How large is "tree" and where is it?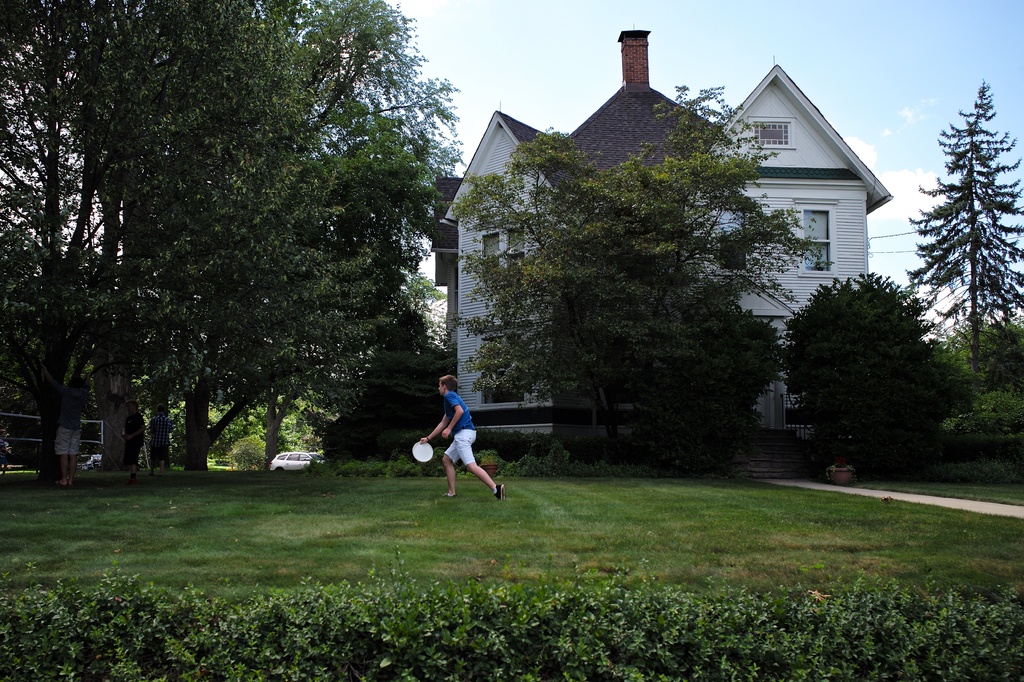
Bounding box: {"x1": 780, "y1": 270, "x2": 947, "y2": 472}.
